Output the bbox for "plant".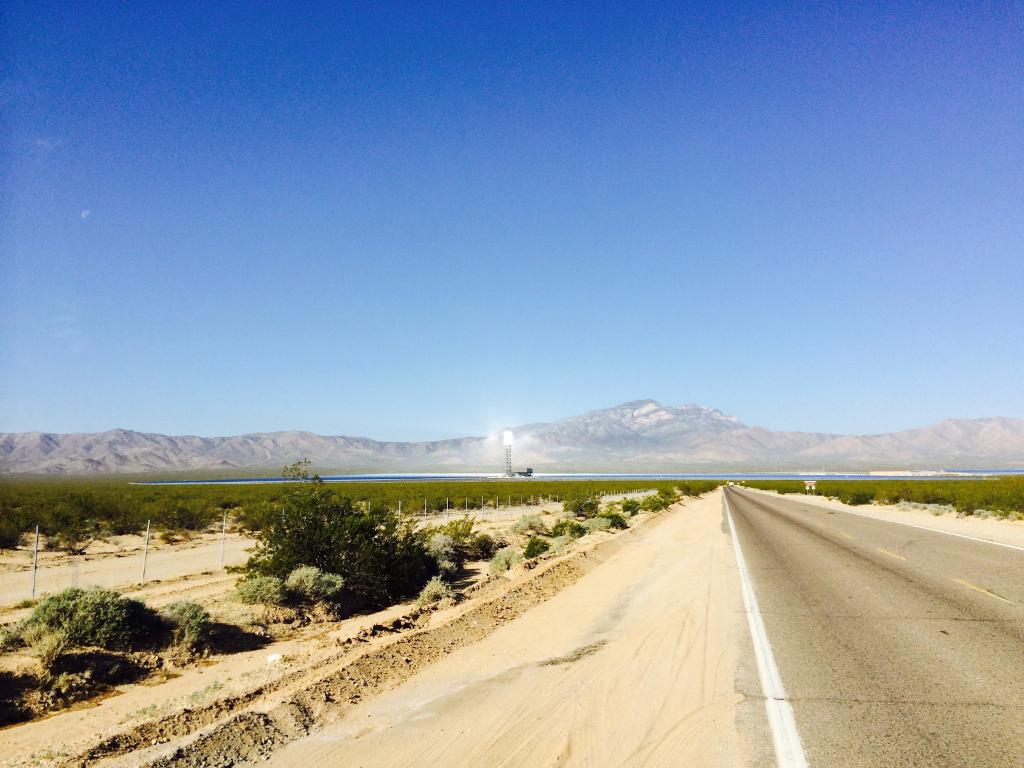
<region>157, 503, 218, 536</region>.
